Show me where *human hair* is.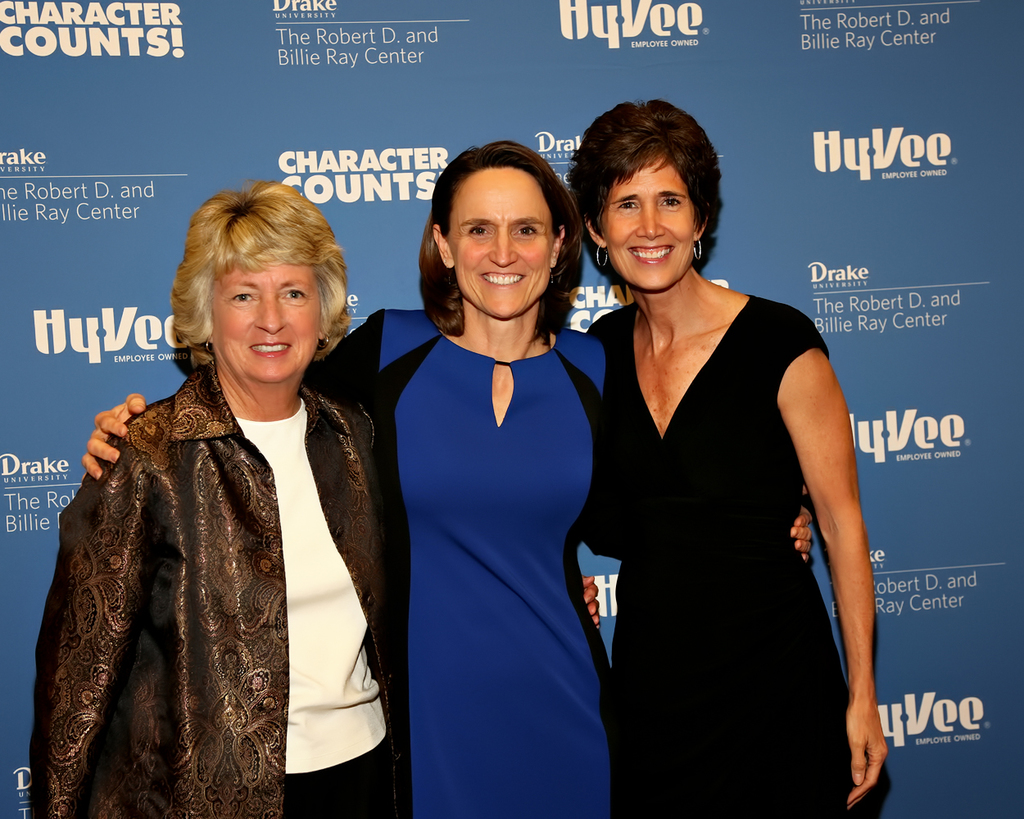
*human hair* is at {"x1": 174, "y1": 176, "x2": 351, "y2": 360}.
